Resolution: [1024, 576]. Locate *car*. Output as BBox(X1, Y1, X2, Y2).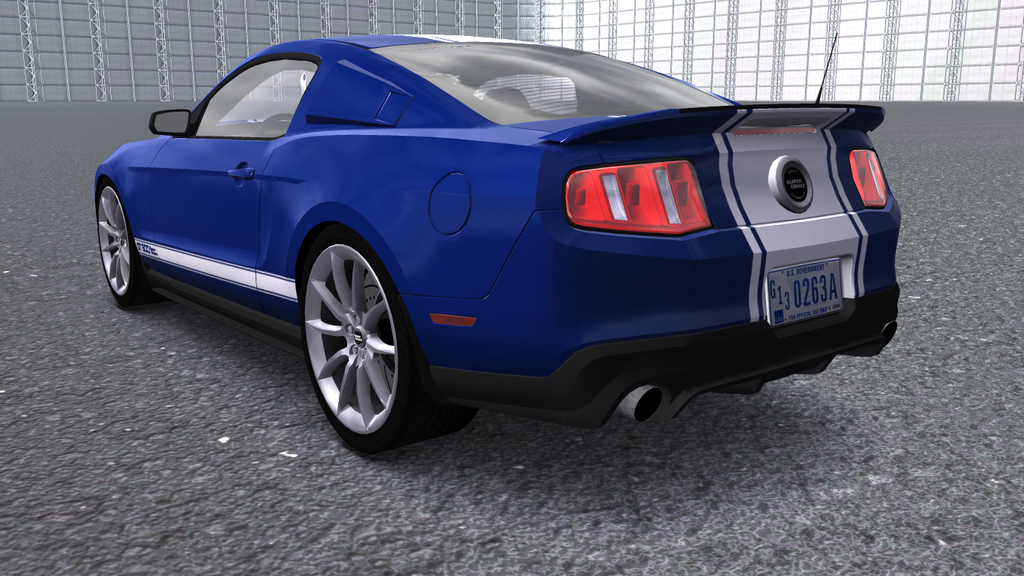
BBox(94, 35, 903, 434).
